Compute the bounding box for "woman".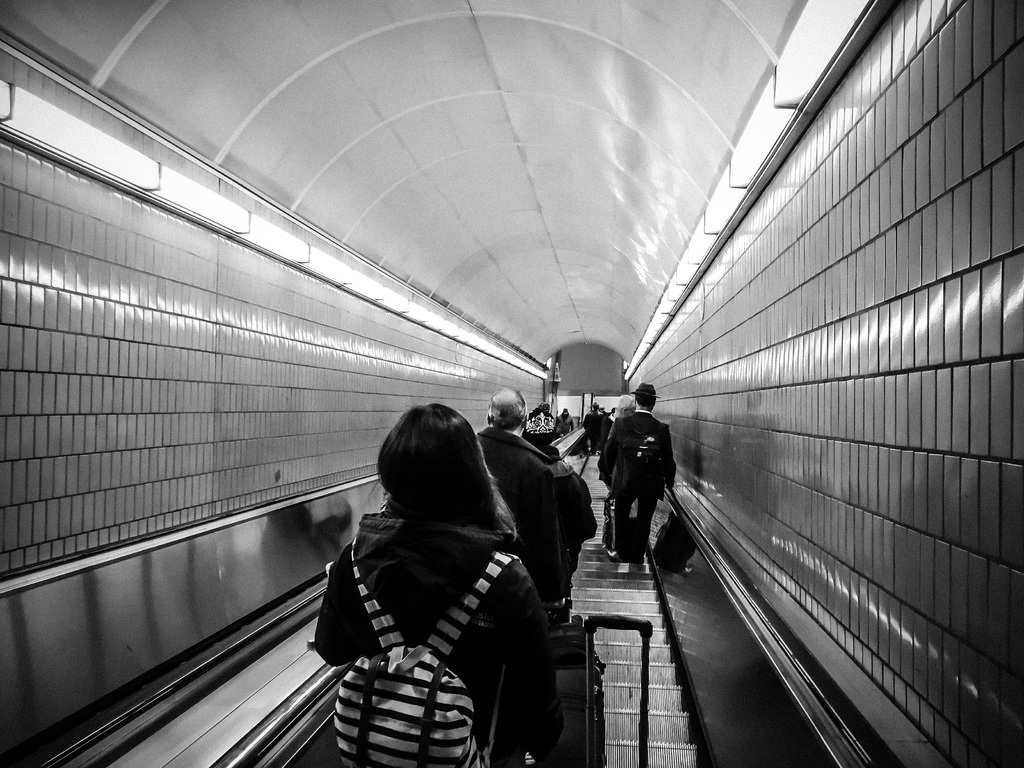
box=[312, 393, 579, 761].
